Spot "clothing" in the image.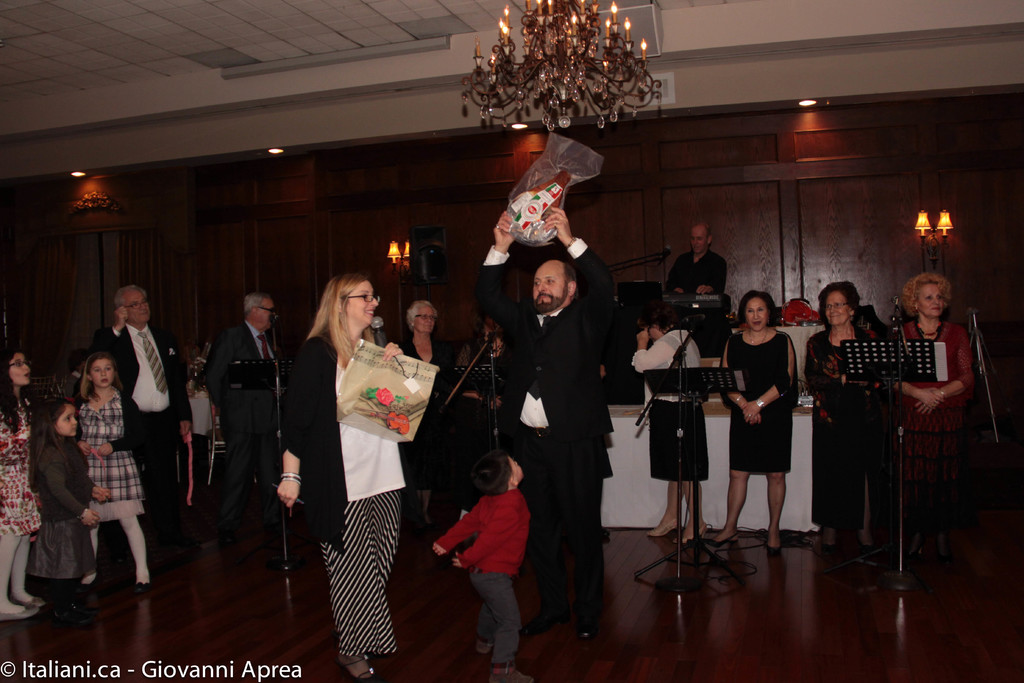
"clothing" found at rect(726, 330, 800, 504).
